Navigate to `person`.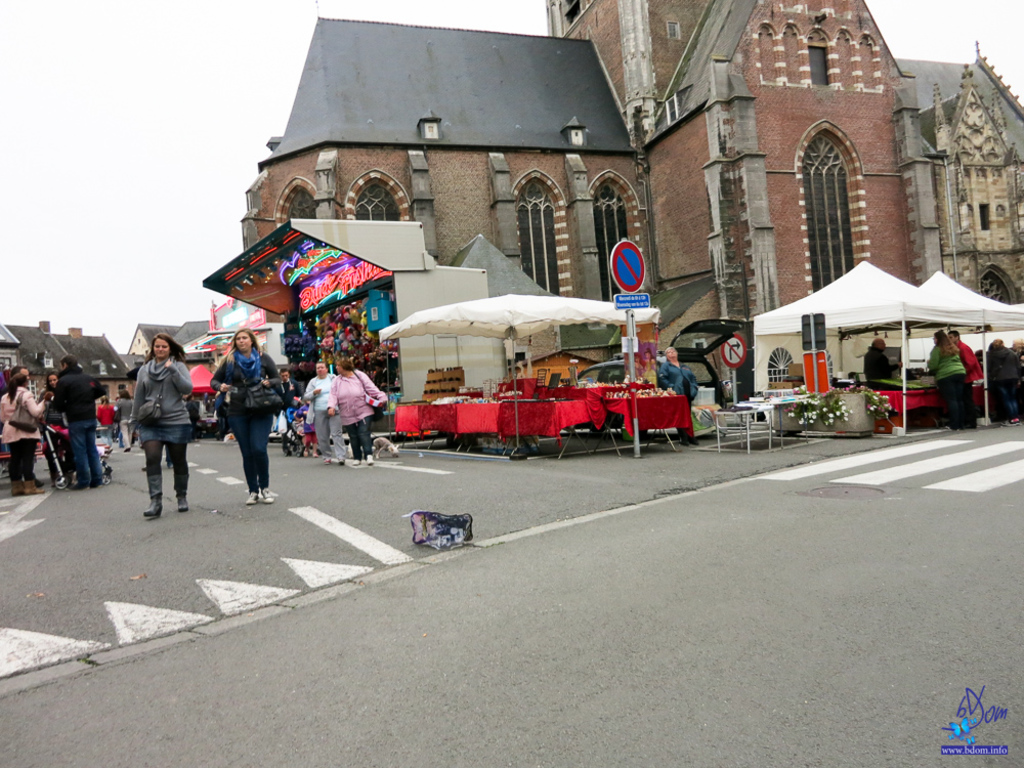
Navigation target: x1=0 y1=376 x2=54 y2=495.
